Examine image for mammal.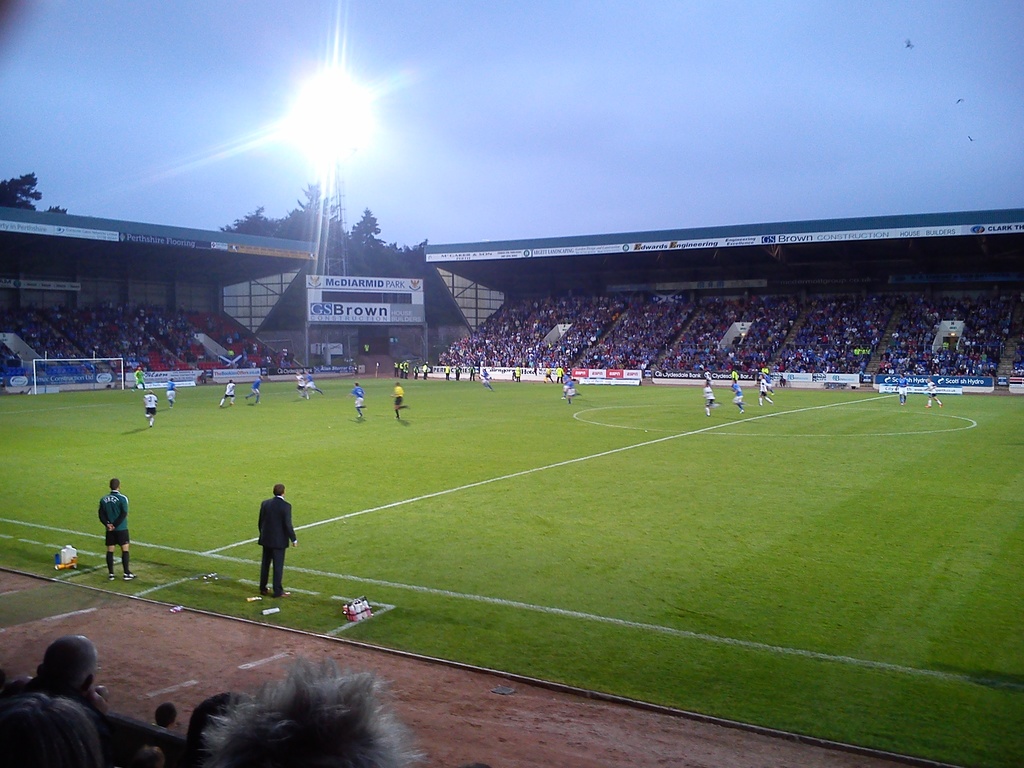
Examination result: rect(296, 371, 305, 396).
